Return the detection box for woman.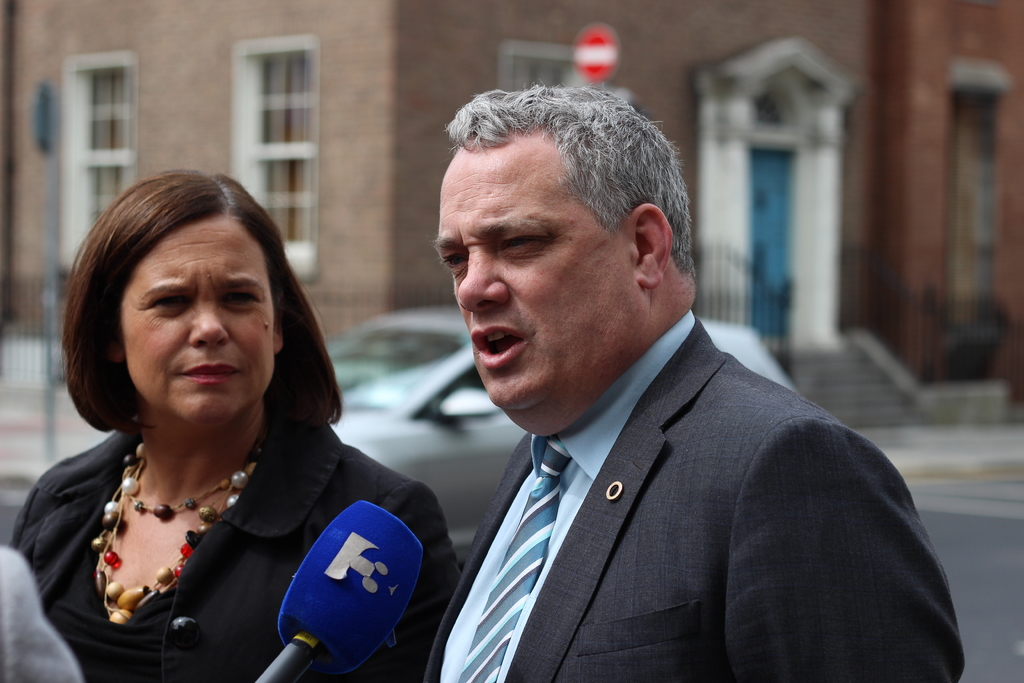
[x1=17, y1=156, x2=432, y2=674].
